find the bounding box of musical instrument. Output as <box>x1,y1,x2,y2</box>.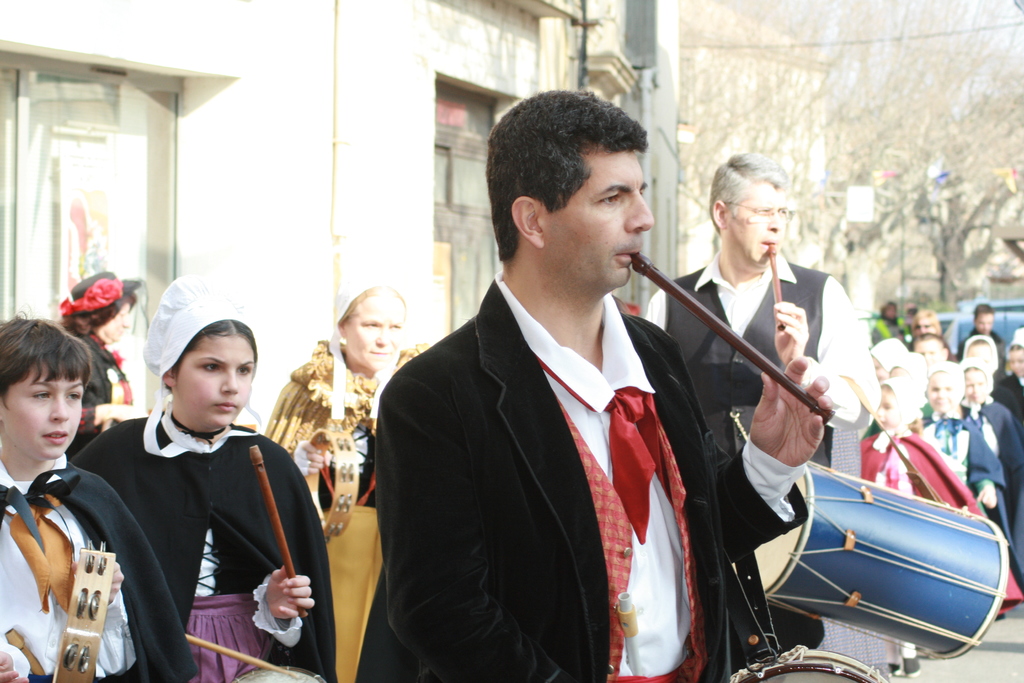
<box>294,420,365,547</box>.
